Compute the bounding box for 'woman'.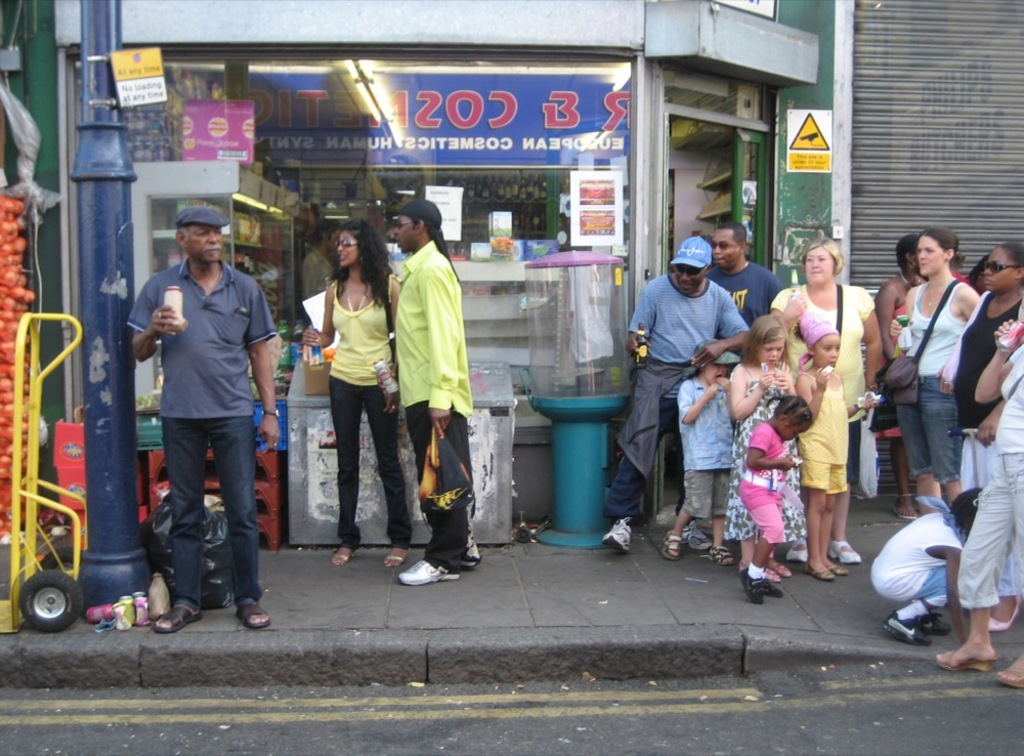
box=[872, 236, 927, 521].
